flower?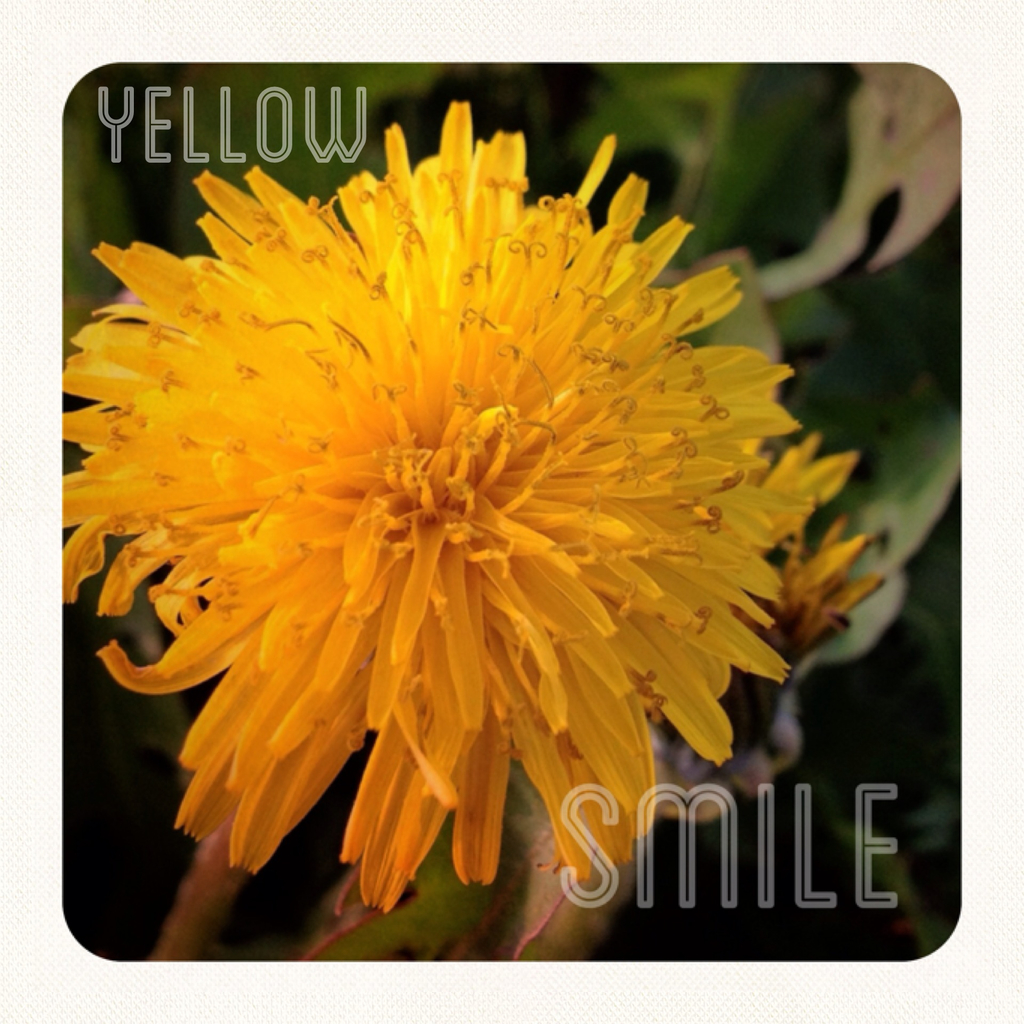
<region>64, 99, 831, 949</region>
